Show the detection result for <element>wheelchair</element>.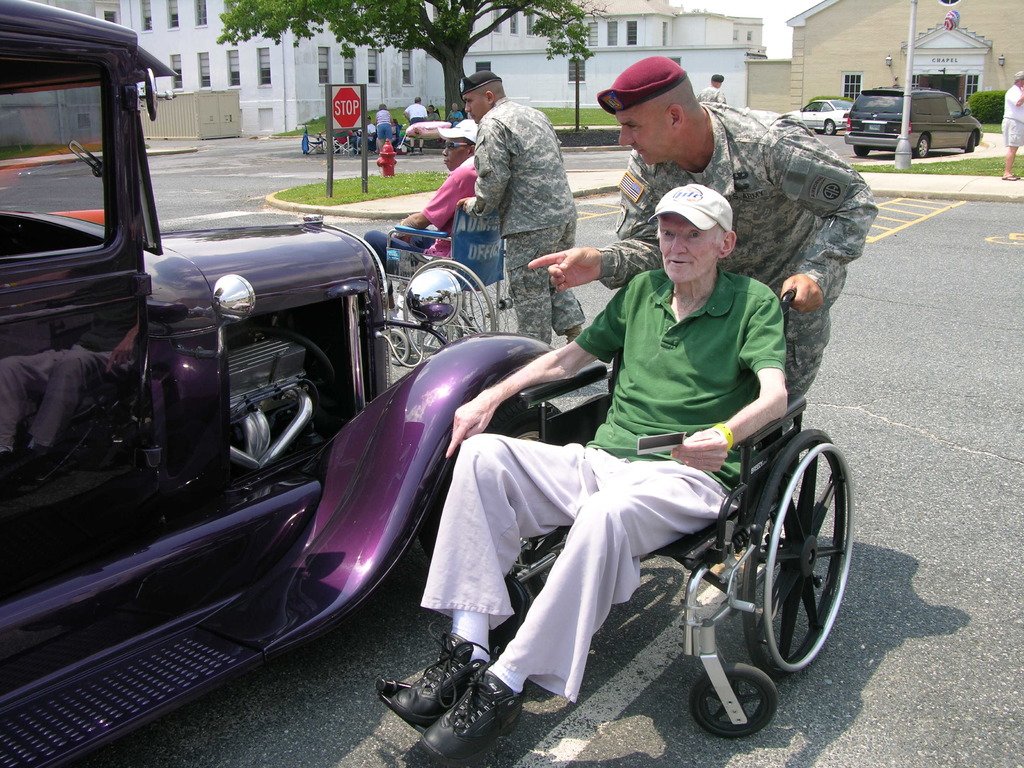
box=[462, 271, 837, 721].
